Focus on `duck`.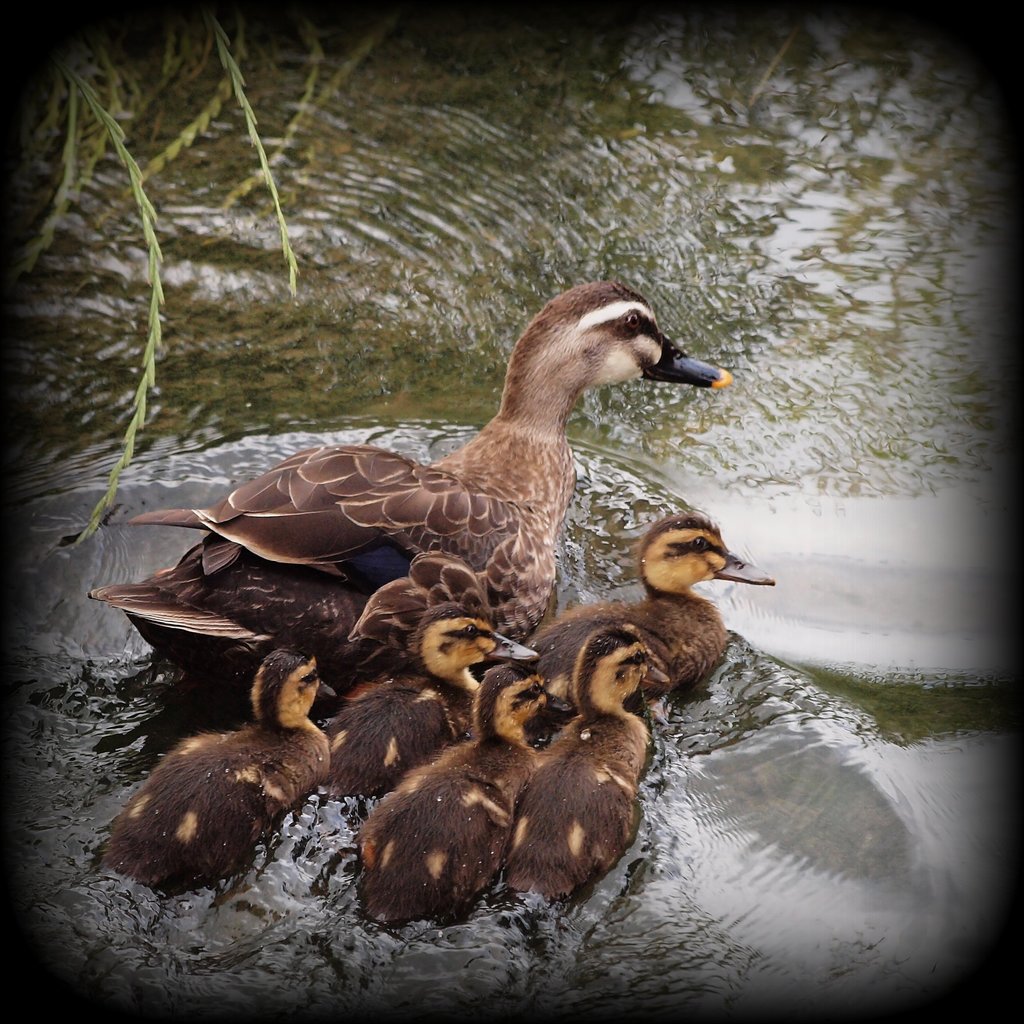
Focused at (524, 508, 781, 700).
